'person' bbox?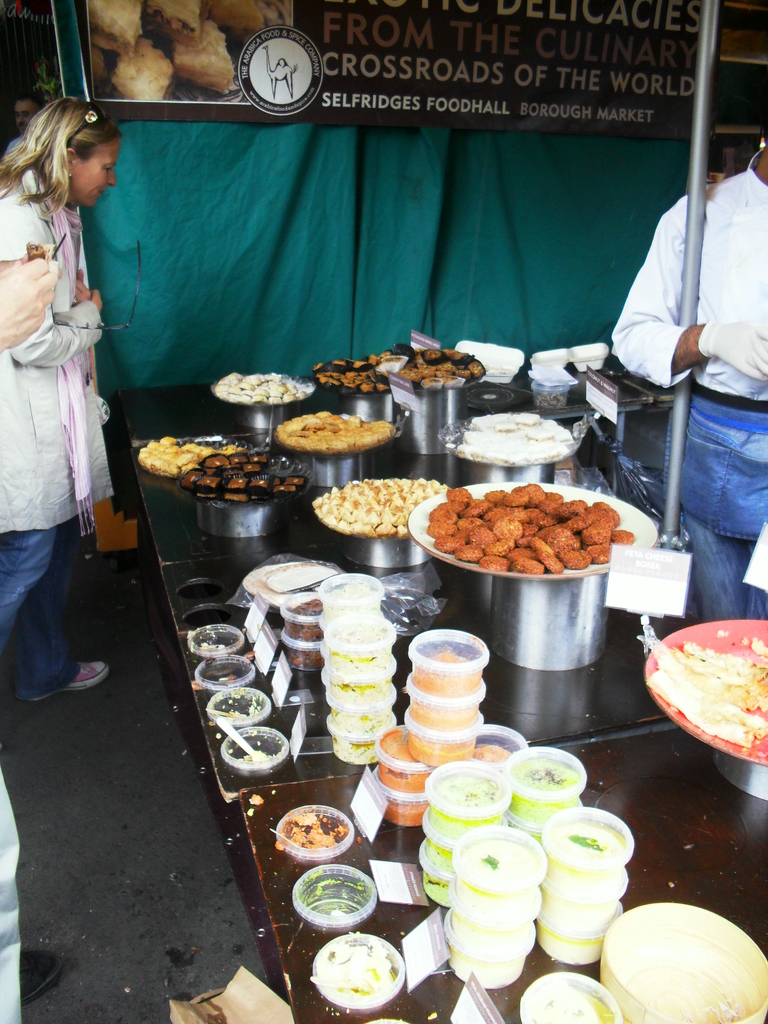
region(613, 124, 767, 570)
